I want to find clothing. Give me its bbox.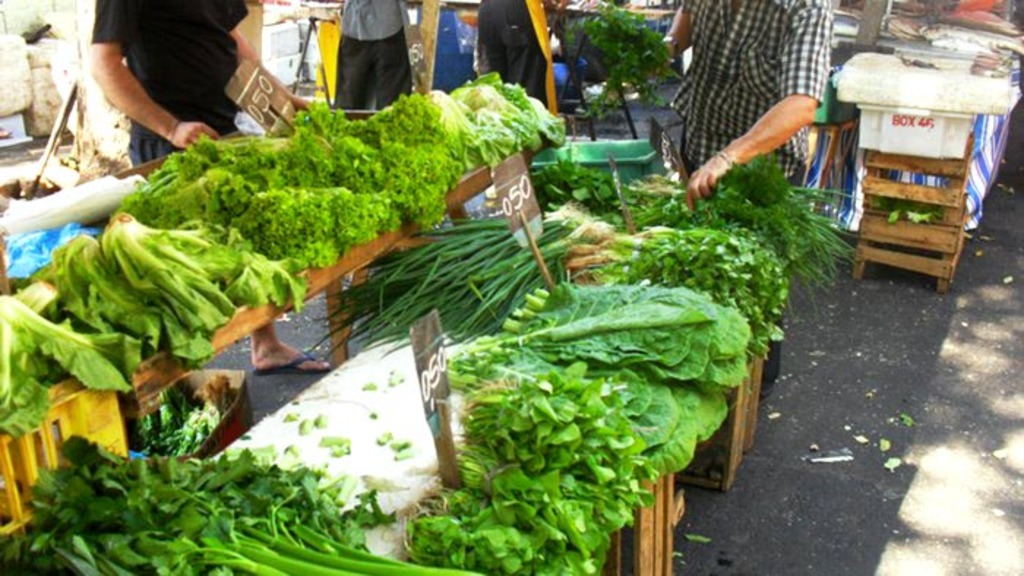
detection(477, 0, 556, 120).
